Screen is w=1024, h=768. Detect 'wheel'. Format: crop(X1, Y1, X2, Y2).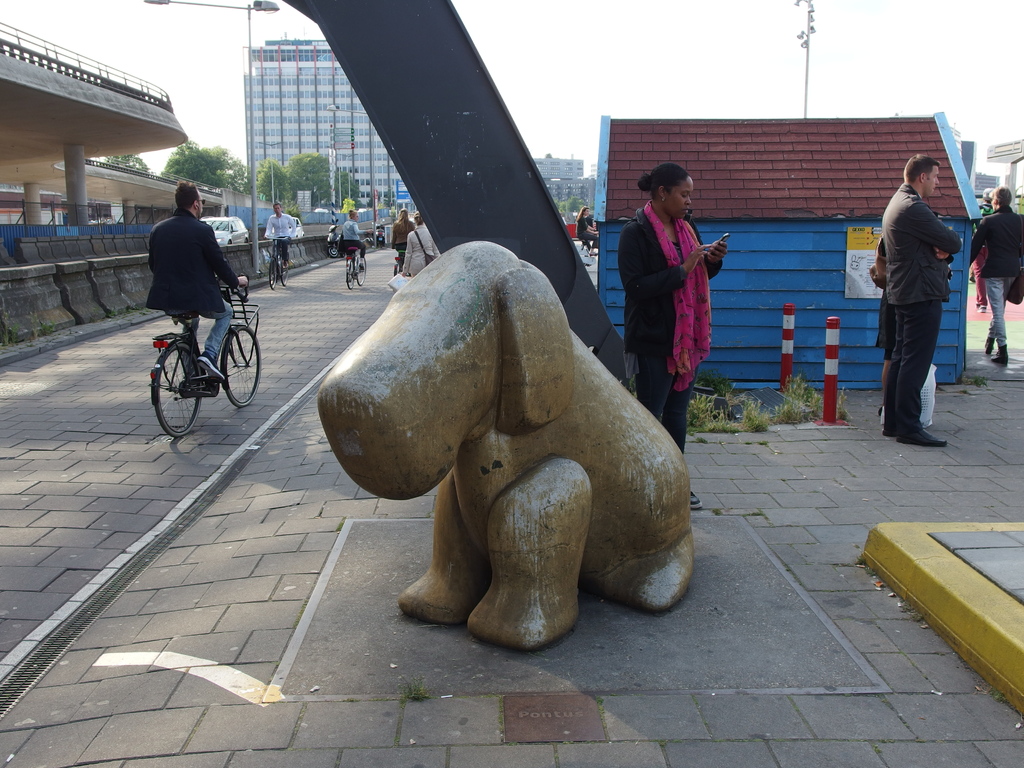
crop(276, 246, 293, 284).
